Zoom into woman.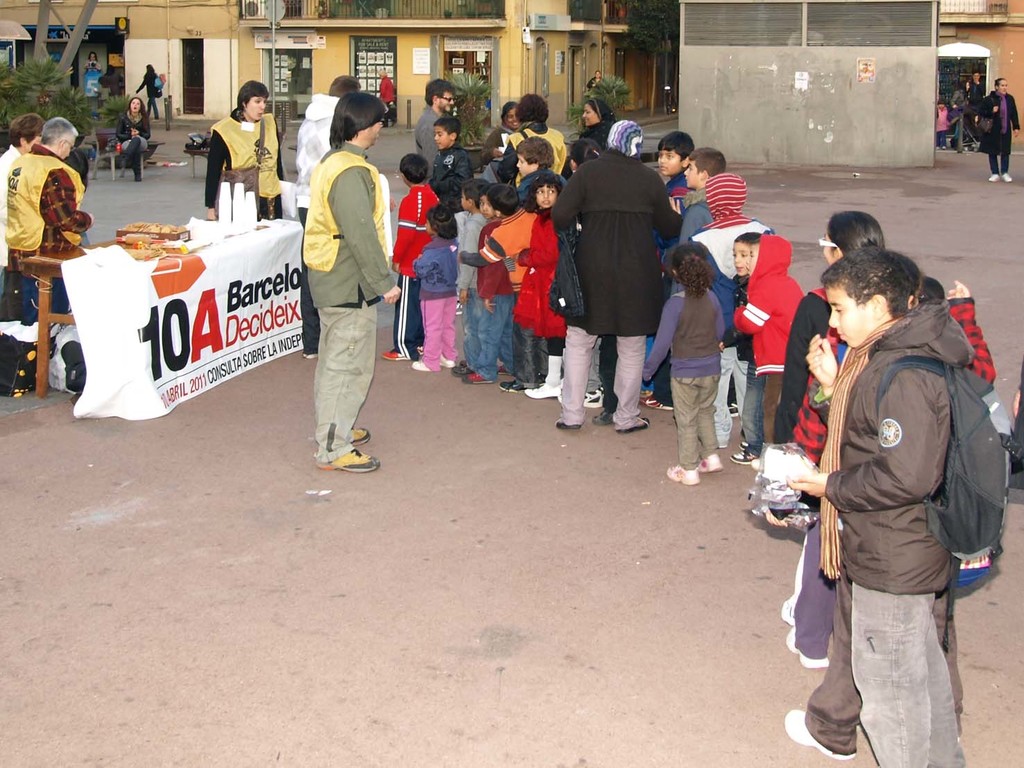
Zoom target: x1=576, y1=98, x2=615, y2=148.
